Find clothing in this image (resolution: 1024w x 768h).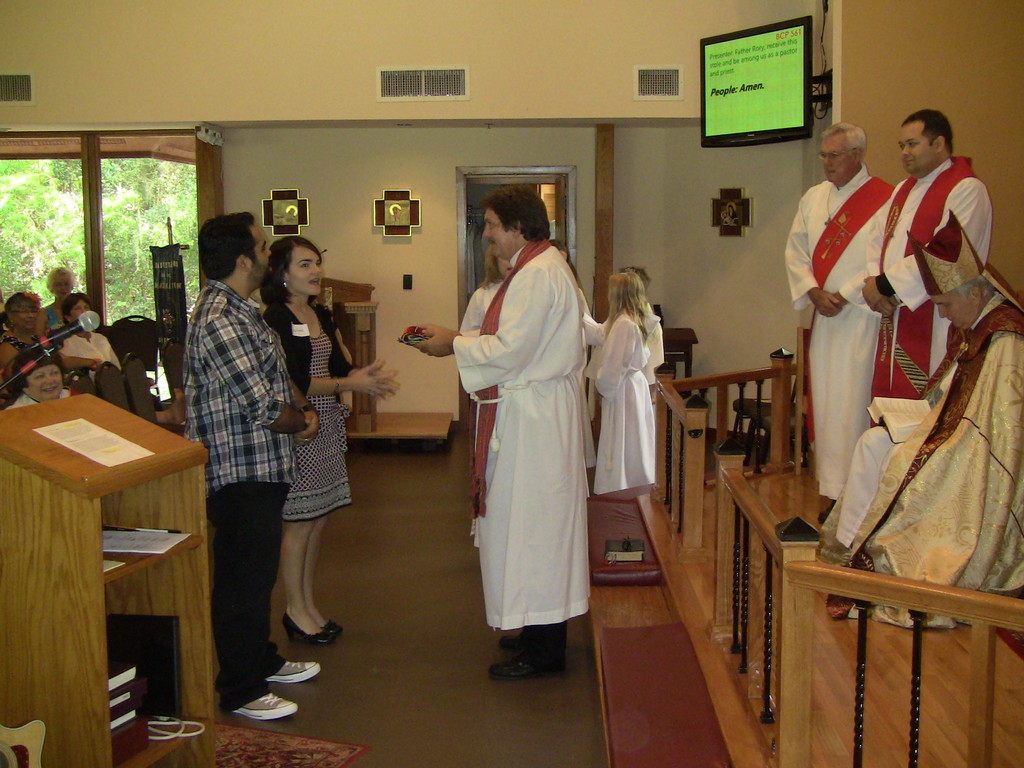
l=591, t=308, r=655, b=491.
